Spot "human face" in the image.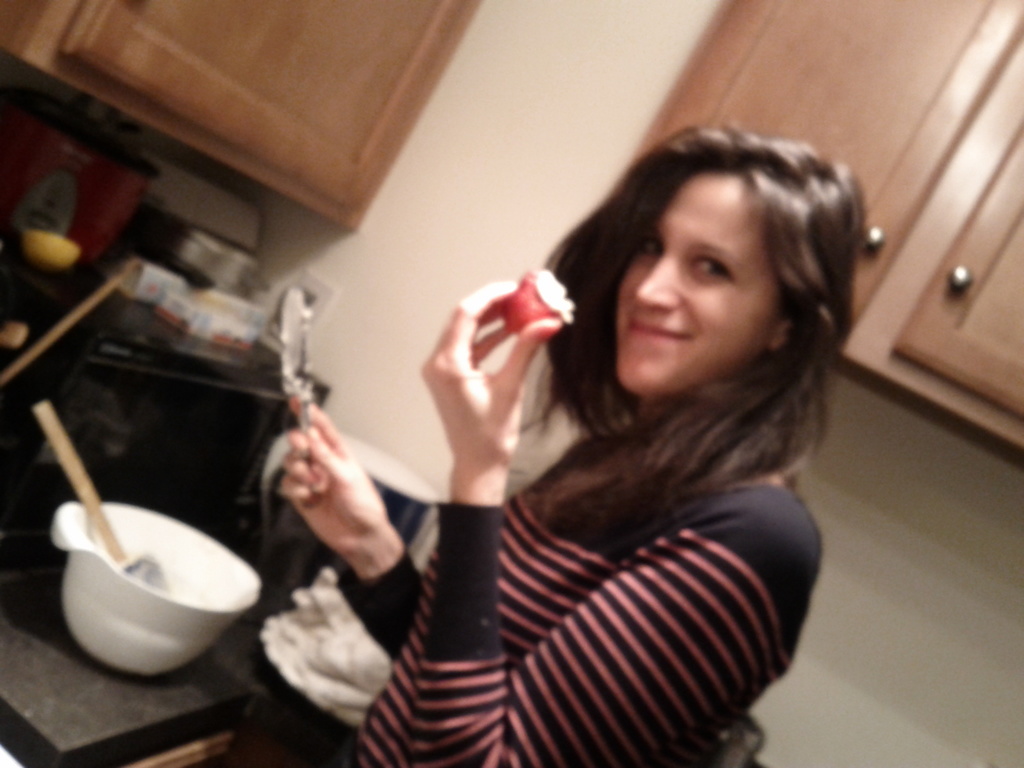
"human face" found at x1=618 y1=179 x2=777 y2=387.
